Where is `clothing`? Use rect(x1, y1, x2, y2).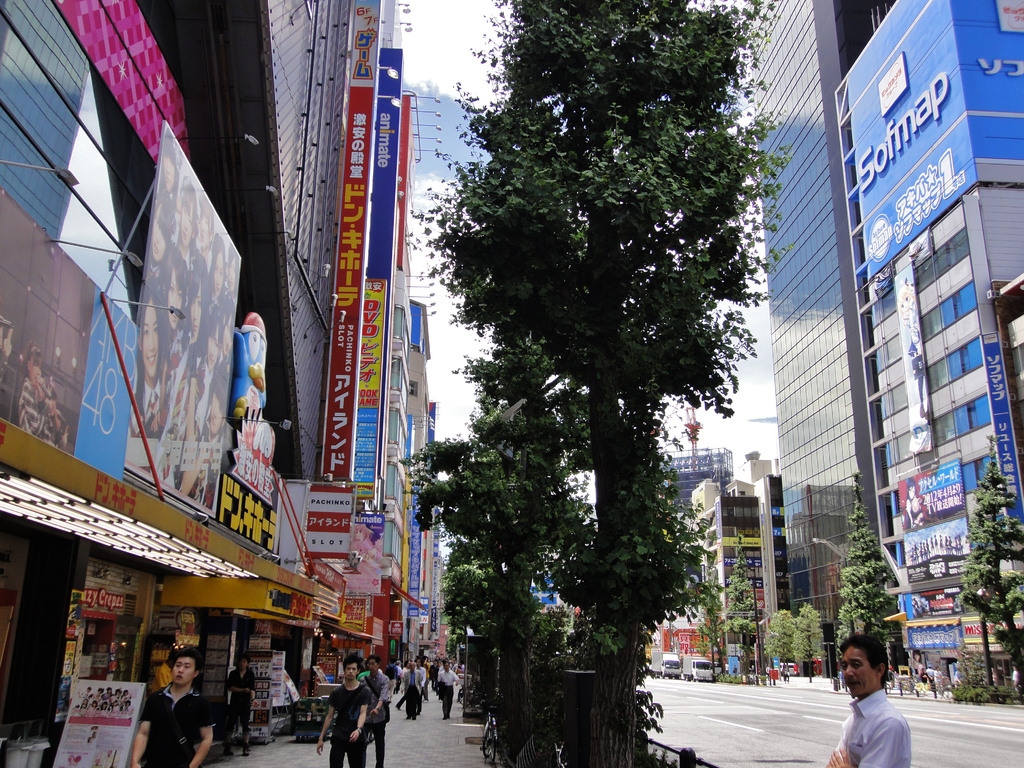
rect(19, 373, 65, 440).
